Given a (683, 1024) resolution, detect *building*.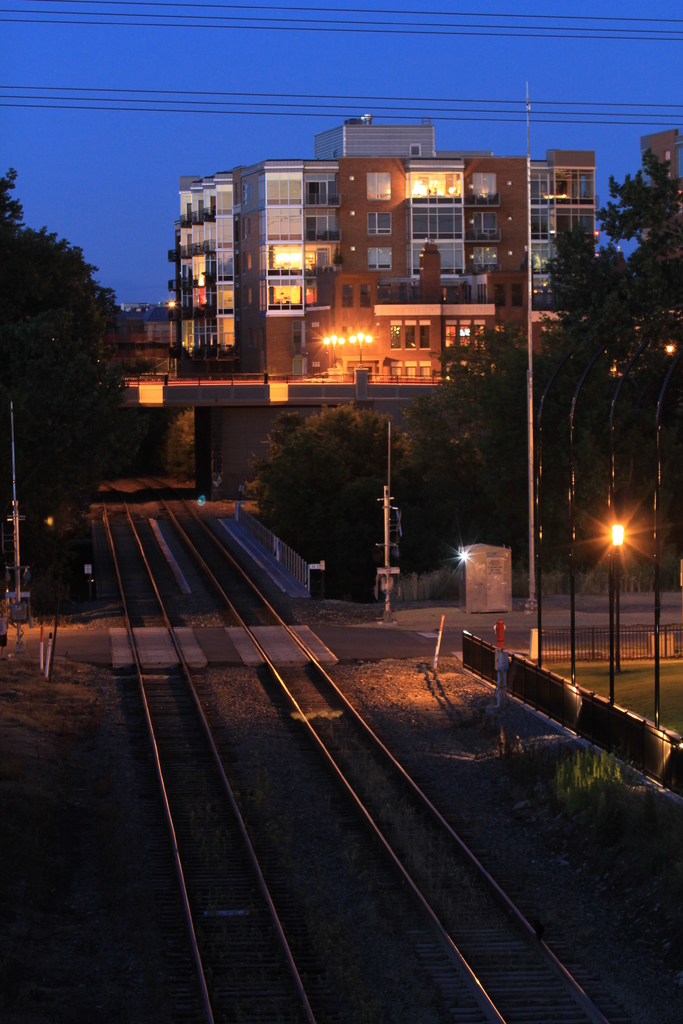
bbox=(122, 112, 605, 413).
